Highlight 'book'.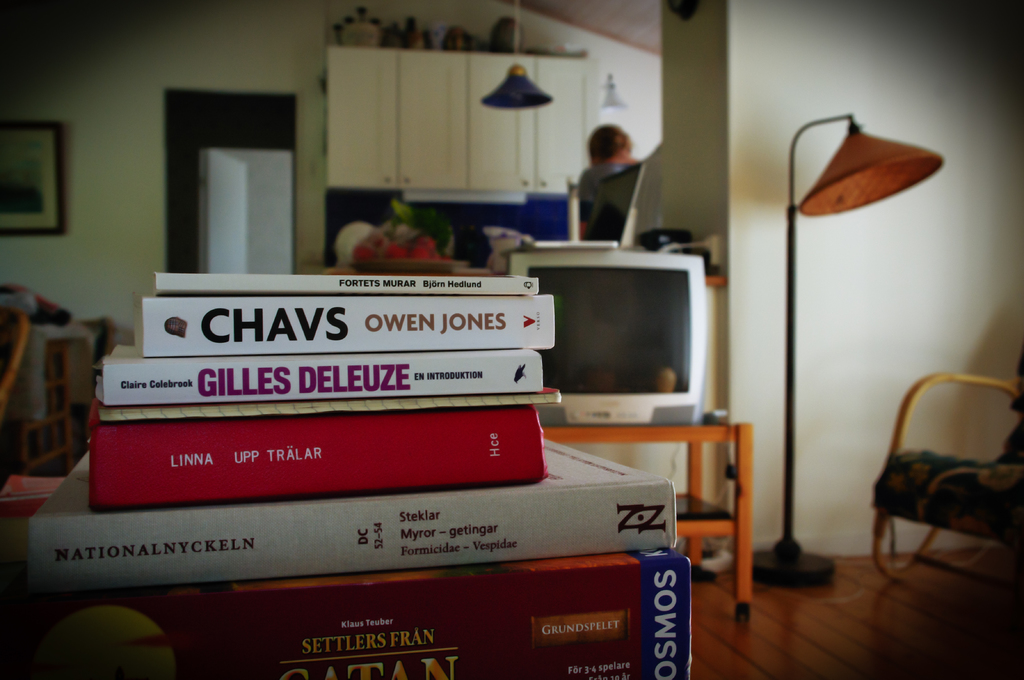
Highlighted region: bbox(149, 273, 541, 295).
